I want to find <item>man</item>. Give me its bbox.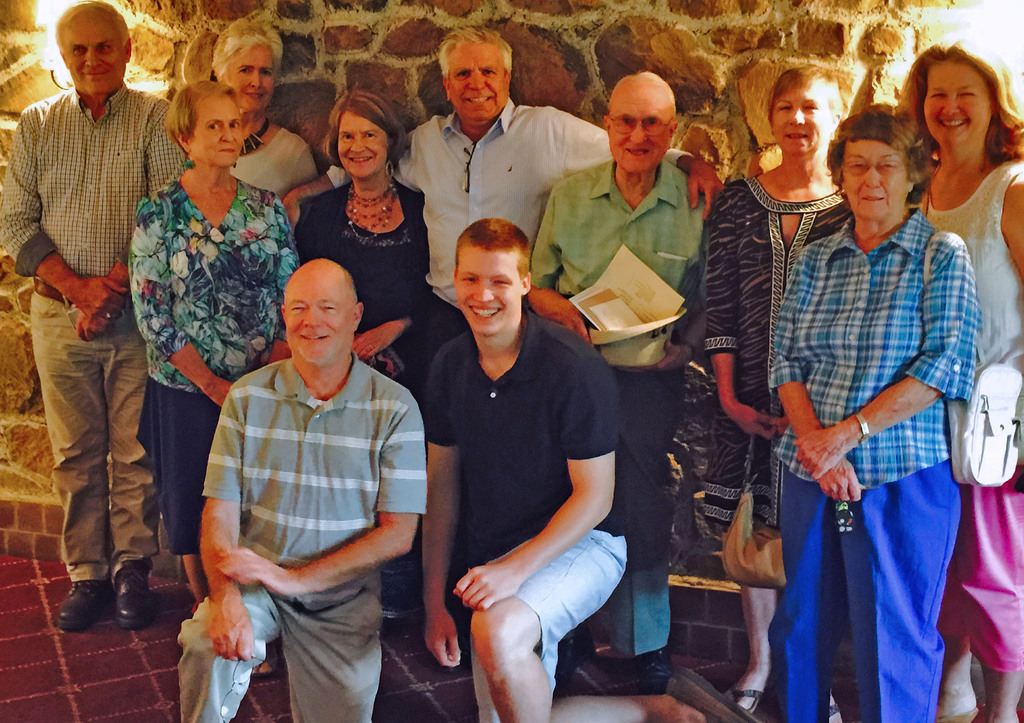
0 3 185 626.
